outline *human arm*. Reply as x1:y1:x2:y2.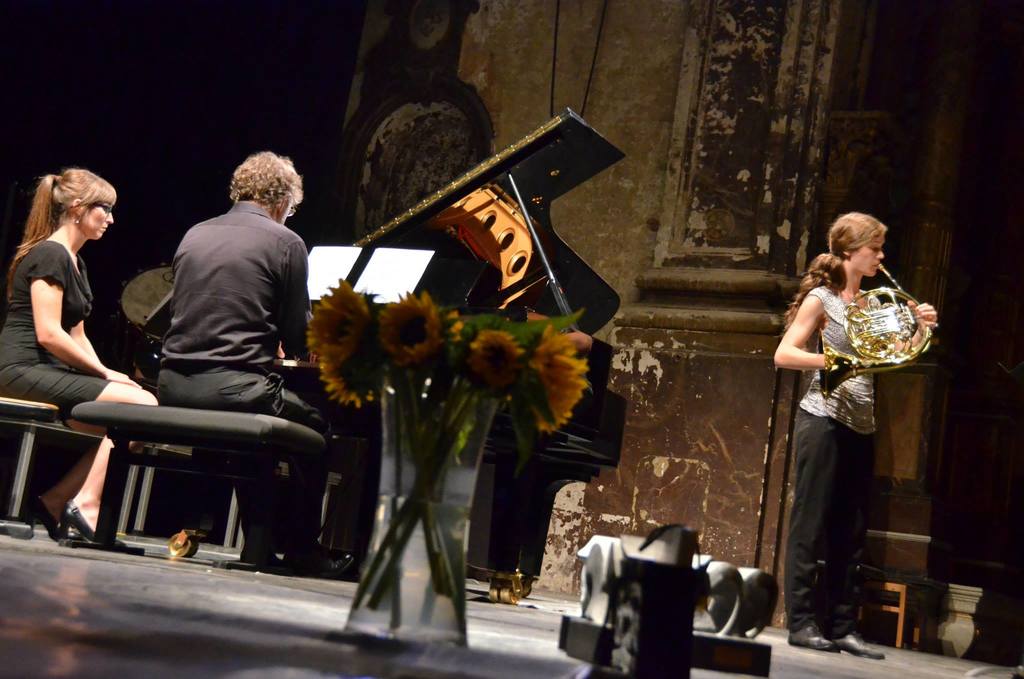
271:240:316:365.
